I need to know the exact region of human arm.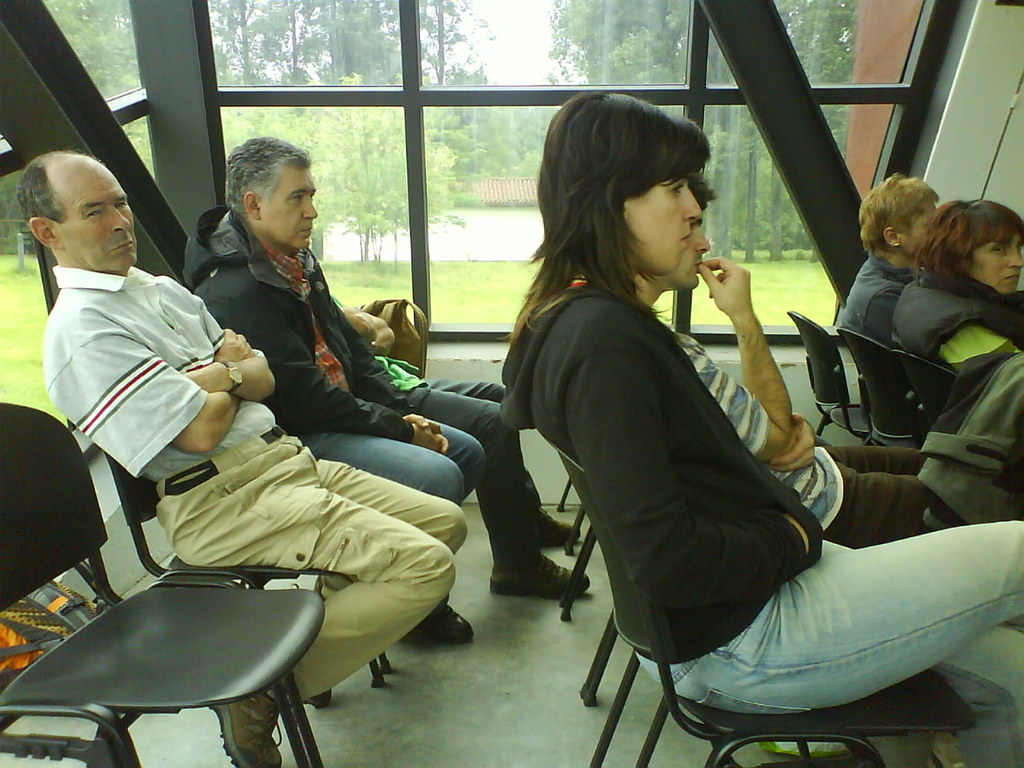
Region: x1=242, y1=289, x2=451, y2=453.
